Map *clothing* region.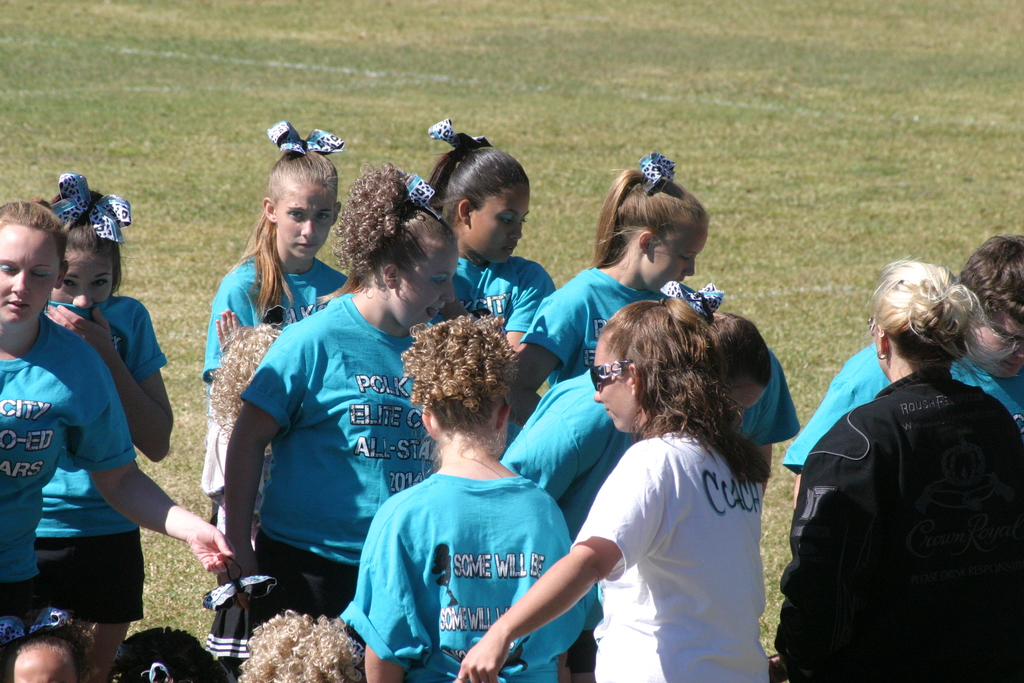
Mapped to pyautogui.locateOnScreen(342, 465, 592, 682).
